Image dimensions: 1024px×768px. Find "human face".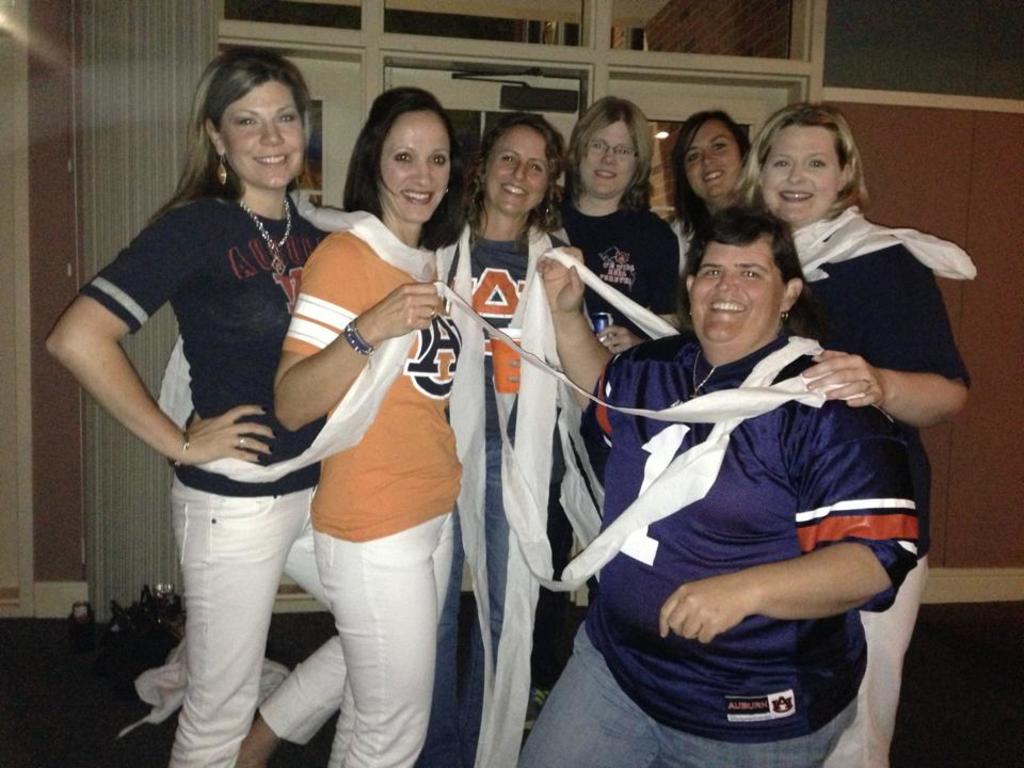
rect(379, 108, 450, 218).
